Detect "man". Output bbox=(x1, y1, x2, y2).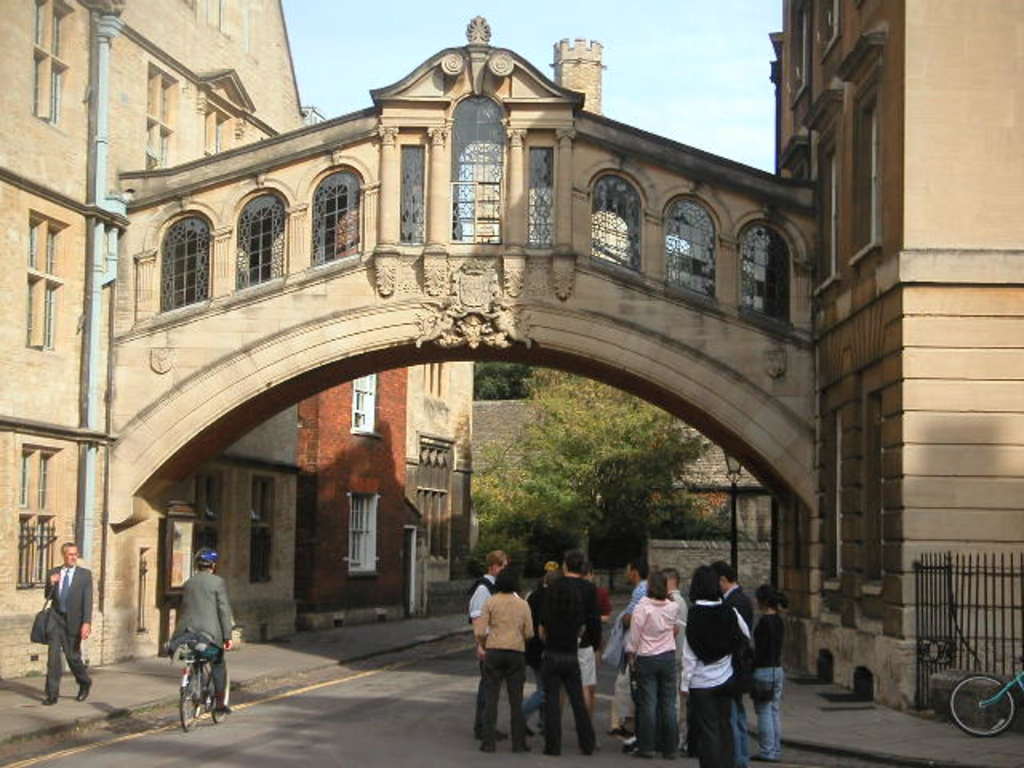
bbox=(691, 562, 752, 766).
